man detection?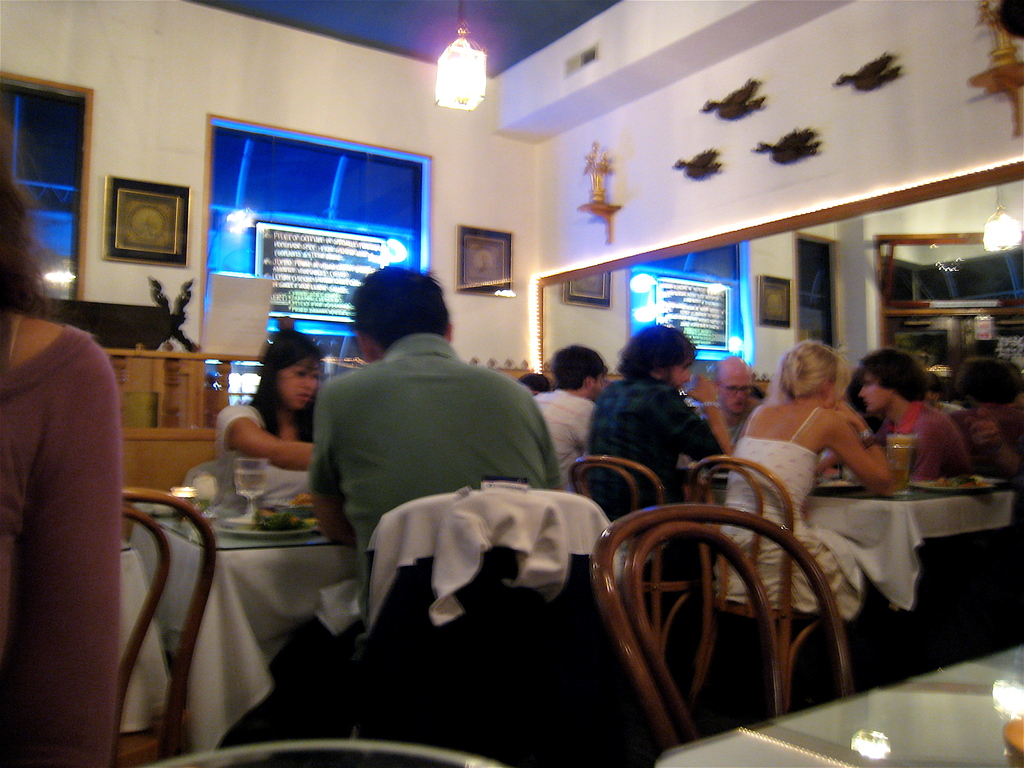
<box>691,353,762,444</box>
